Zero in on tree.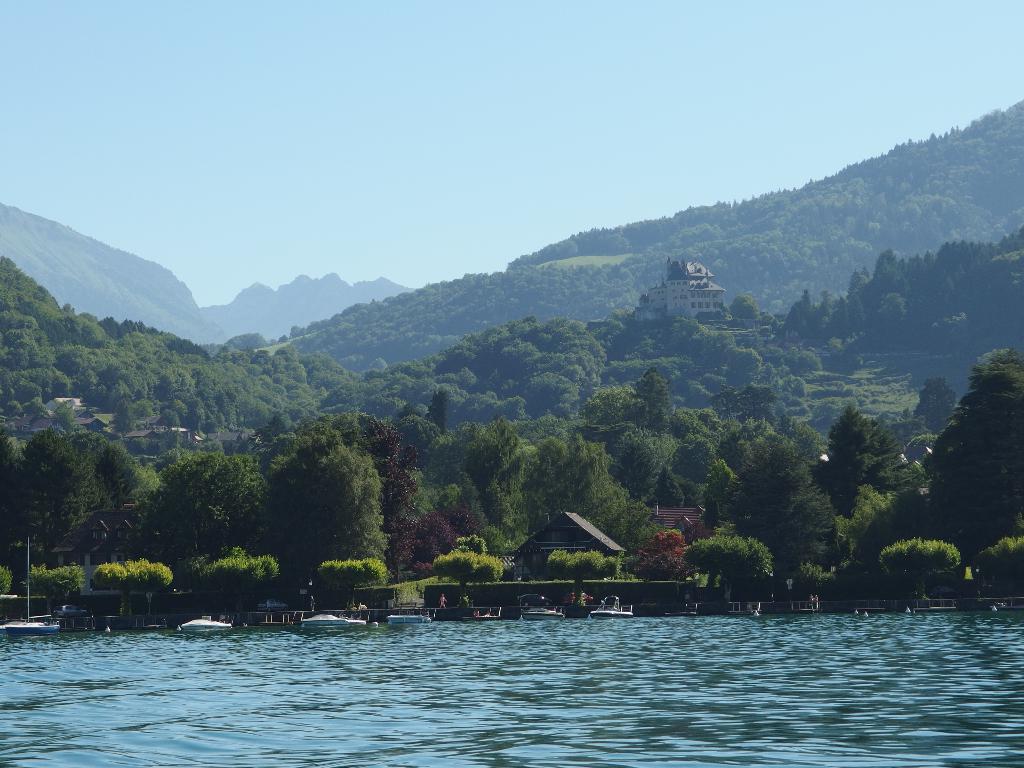
Zeroed in: BBox(879, 537, 964, 602).
